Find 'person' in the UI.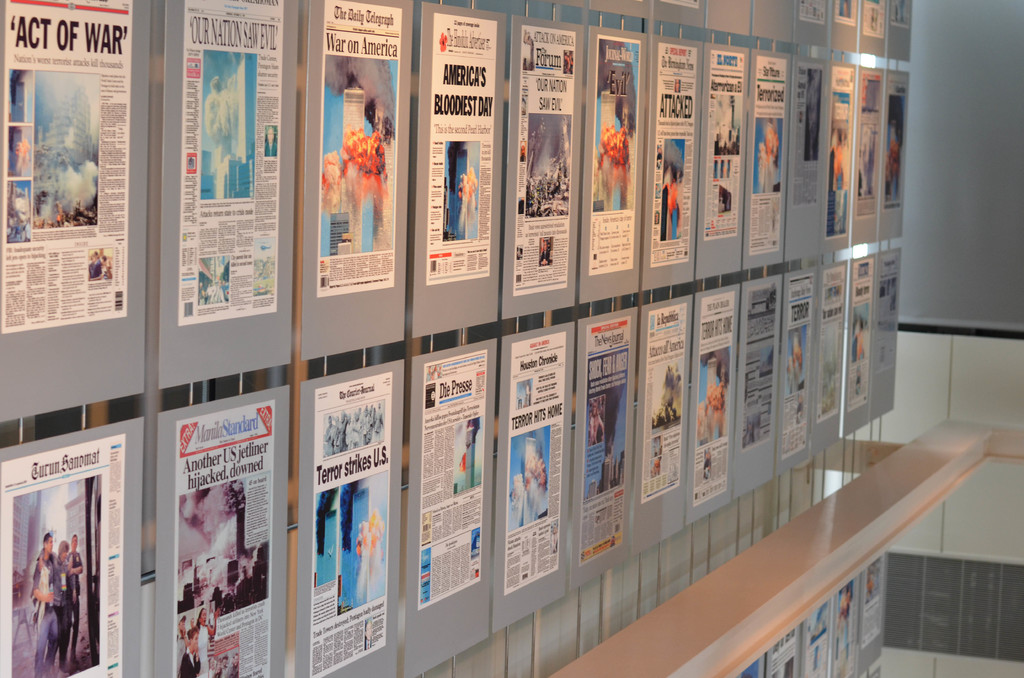
UI element at <bbox>35, 542, 73, 662</bbox>.
